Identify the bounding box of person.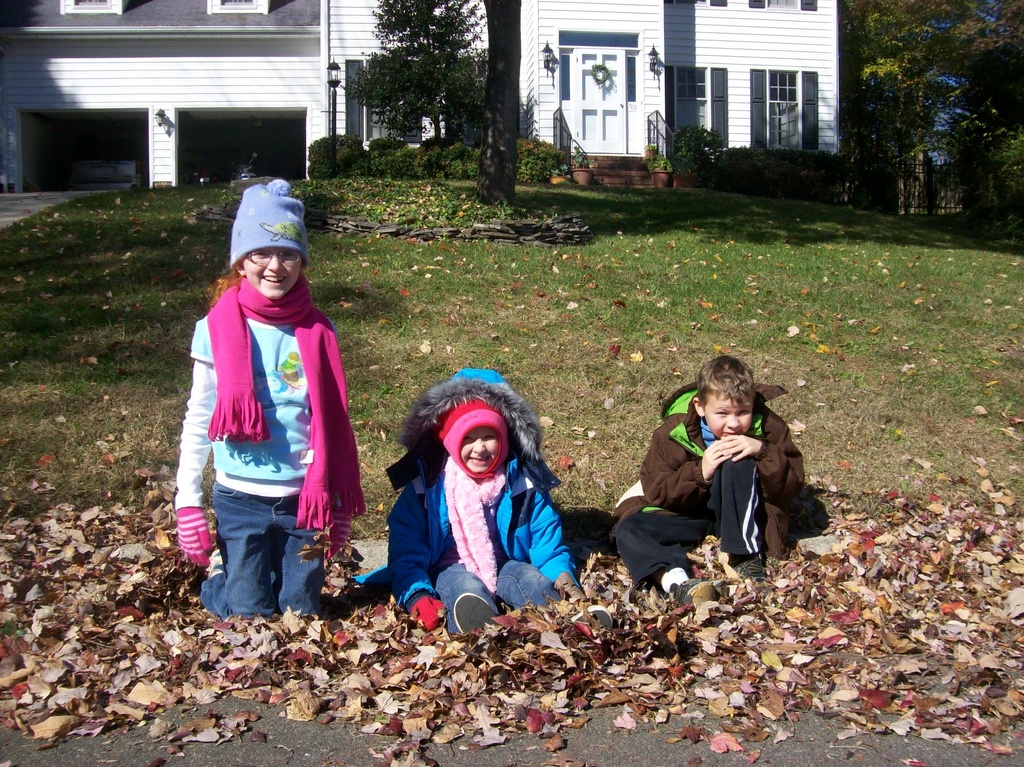
x1=613, y1=356, x2=806, y2=612.
